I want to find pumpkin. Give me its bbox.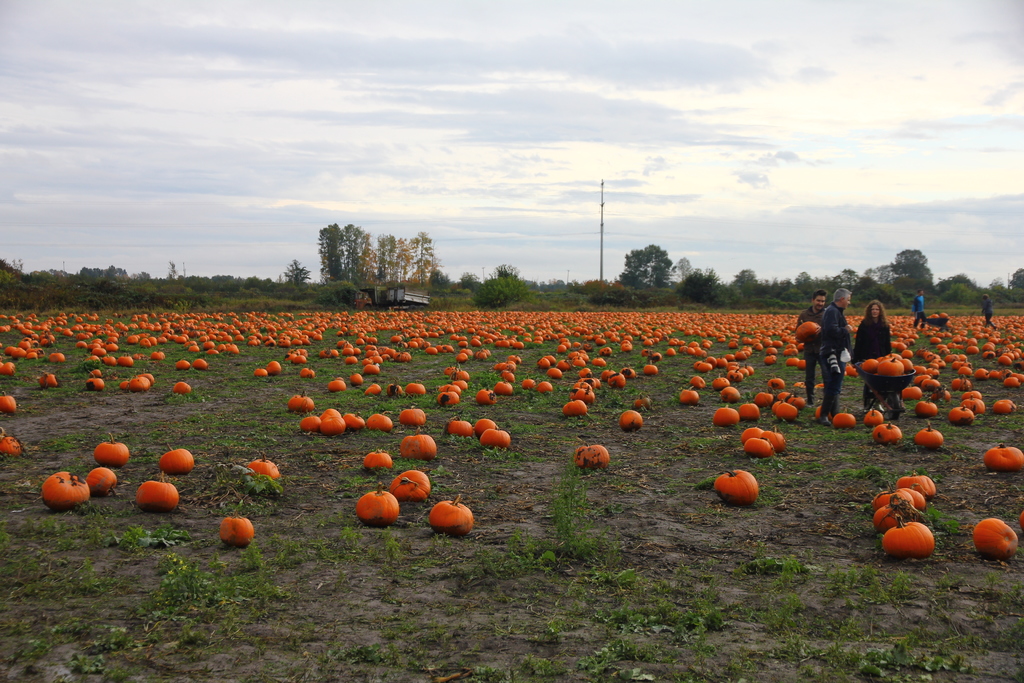
{"left": 499, "top": 379, "right": 513, "bottom": 395}.
